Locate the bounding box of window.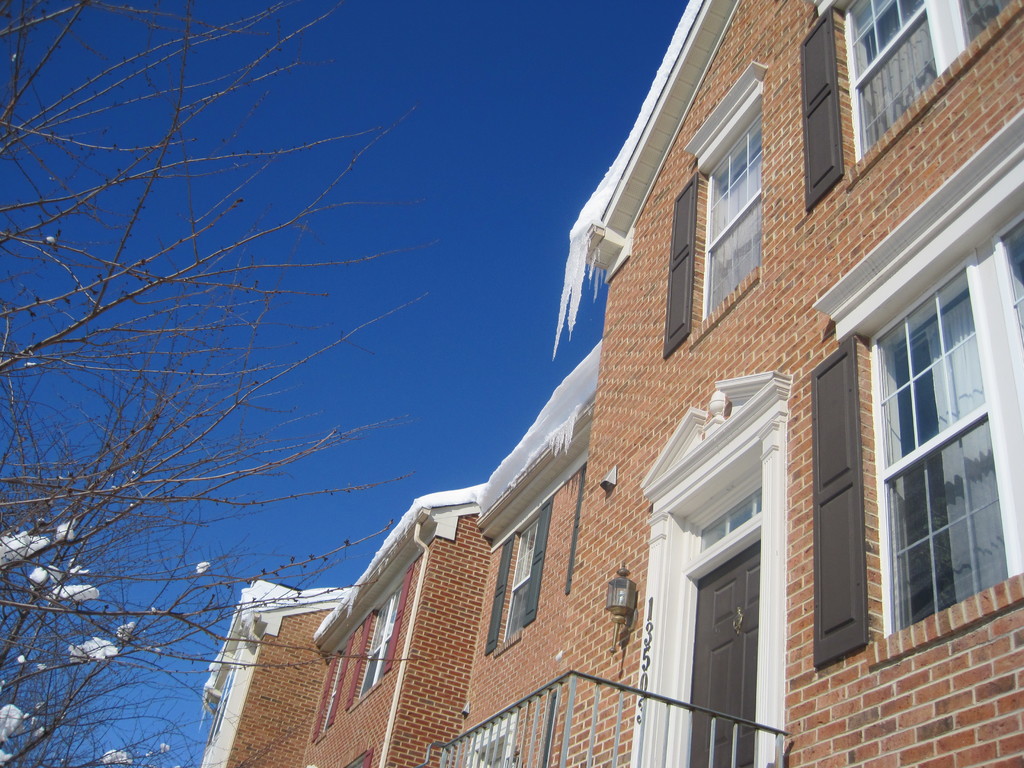
Bounding box: [998, 216, 1023, 371].
